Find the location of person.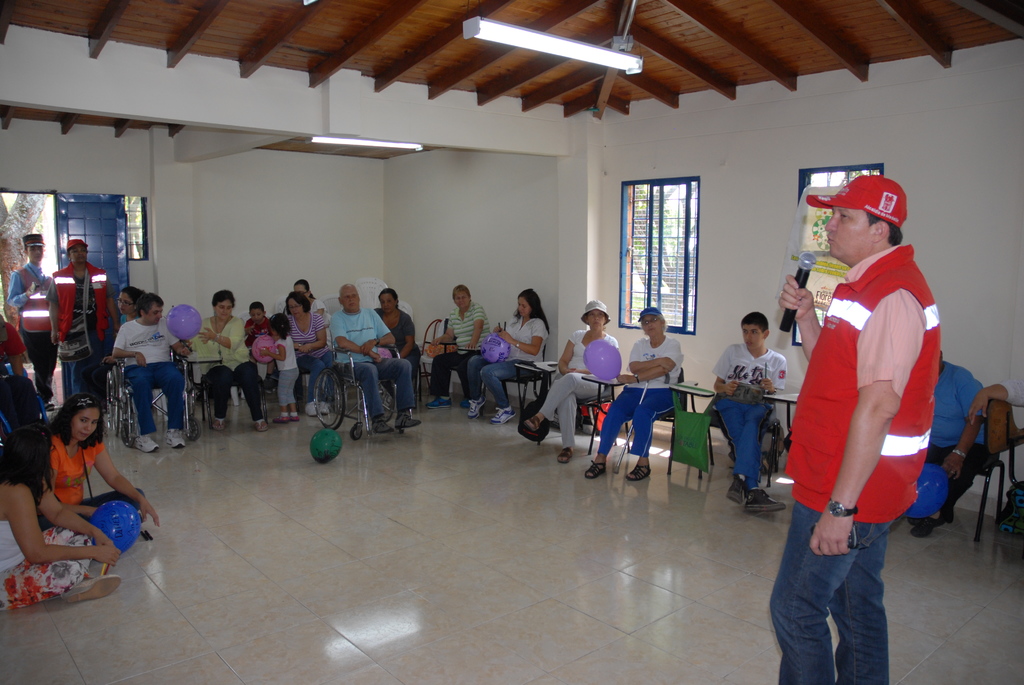
Location: [582, 306, 685, 484].
